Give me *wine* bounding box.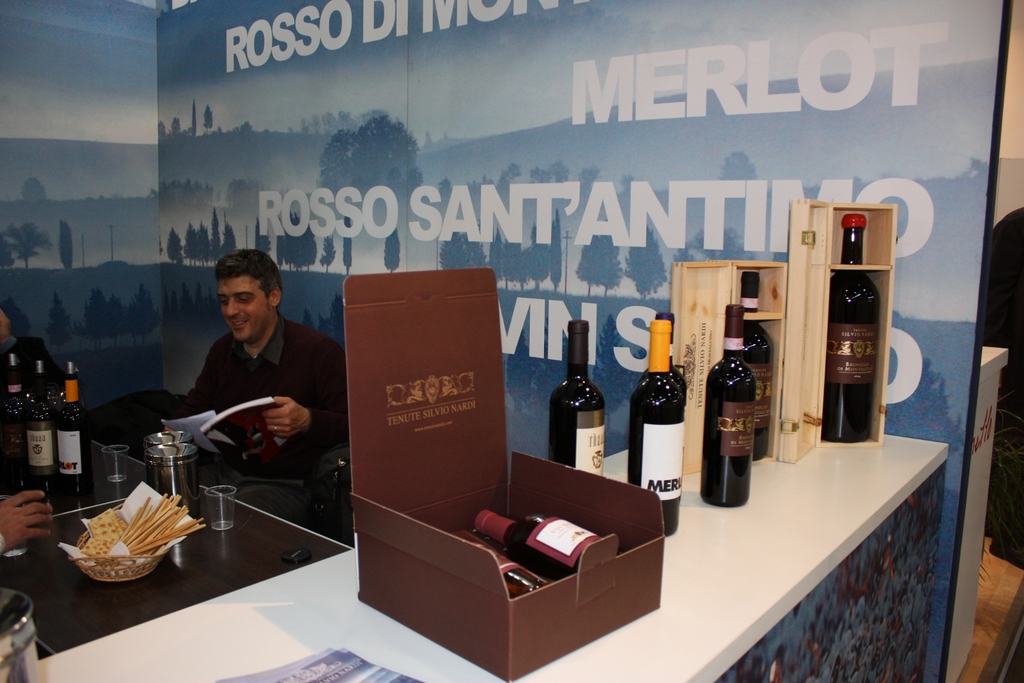
box(551, 319, 603, 477).
